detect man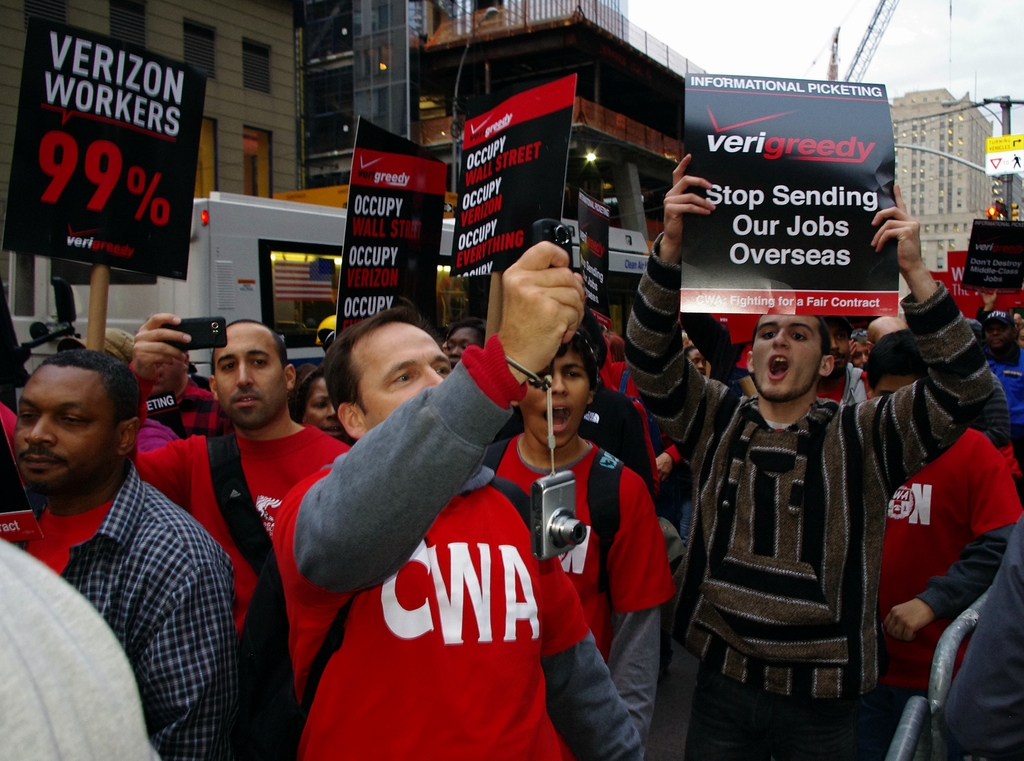
(x1=129, y1=298, x2=338, y2=728)
